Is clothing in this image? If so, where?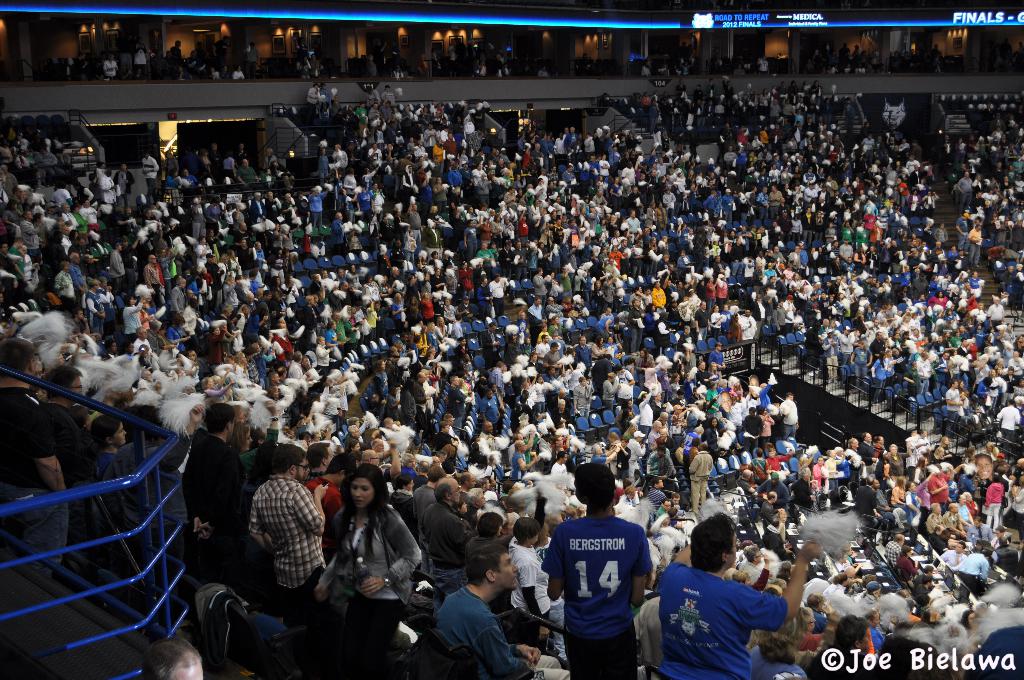
Yes, at box(696, 309, 708, 346).
